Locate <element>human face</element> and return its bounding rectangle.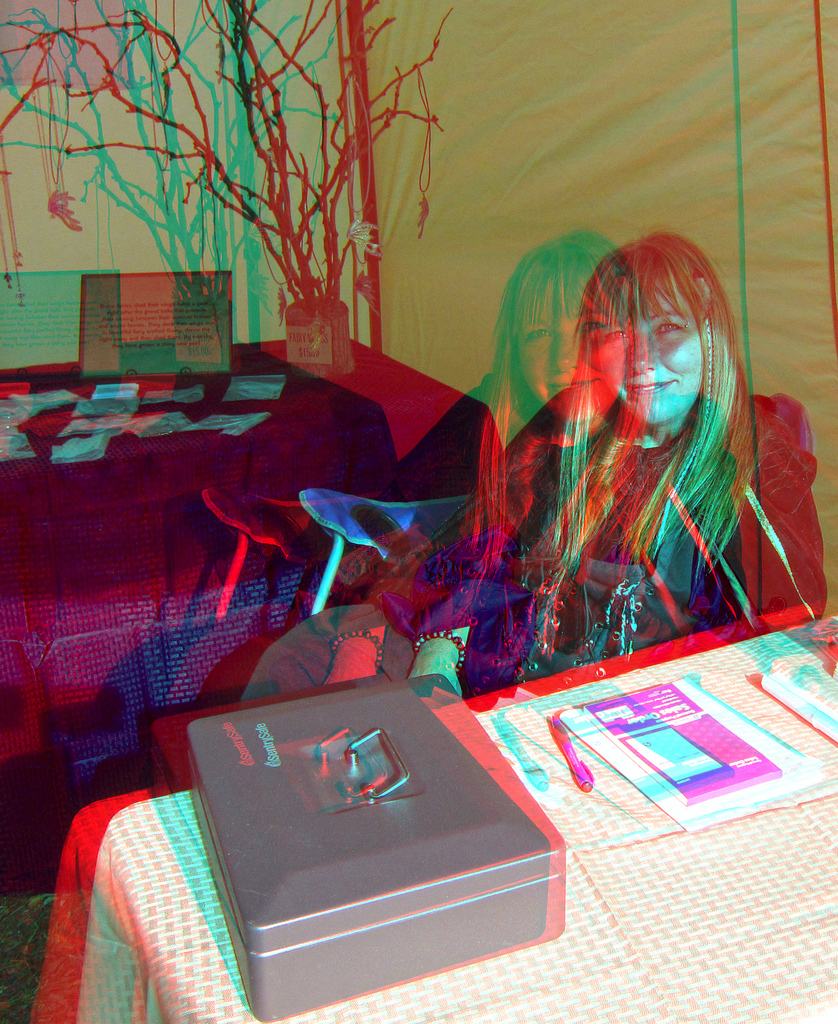
x1=525 y1=274 x2=626 y2=430.
